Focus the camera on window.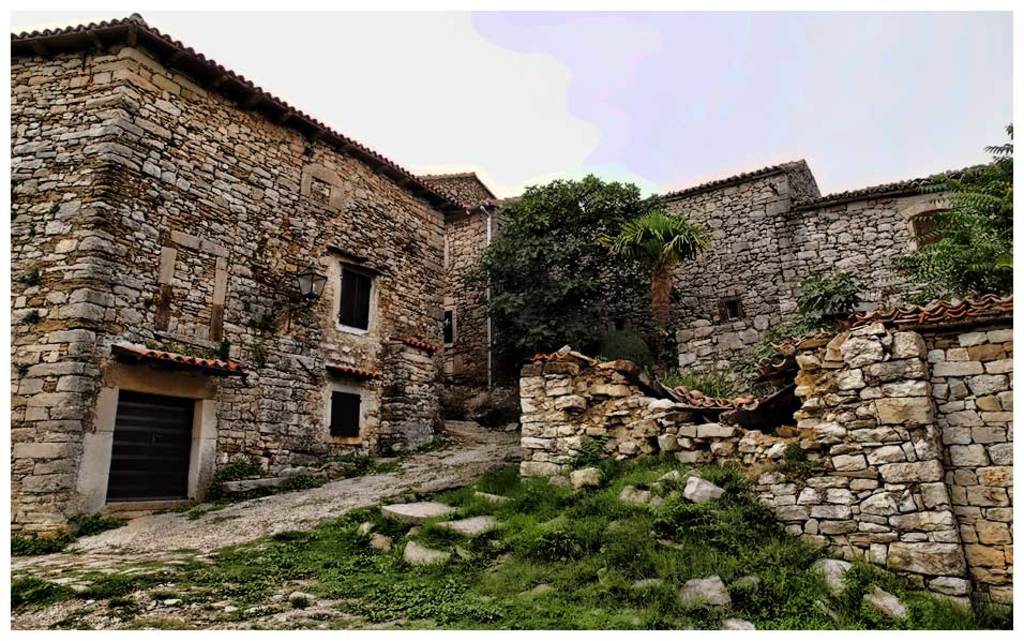
Focus region: bbox=(329, 389, 360, 443).
